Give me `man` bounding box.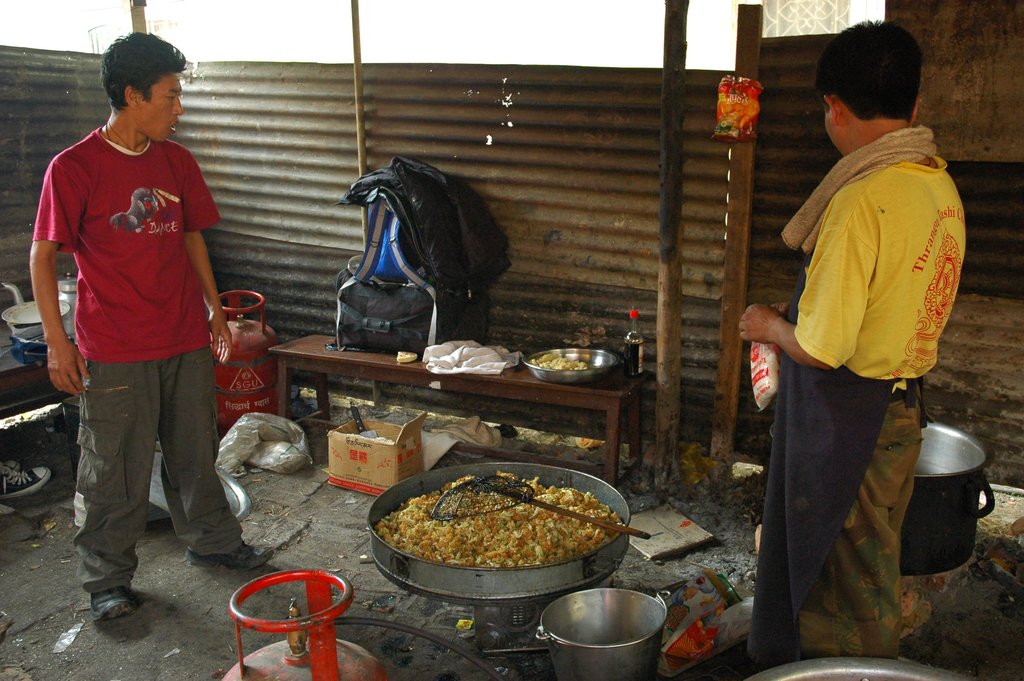
Rect(28, 30, 267, 621).
